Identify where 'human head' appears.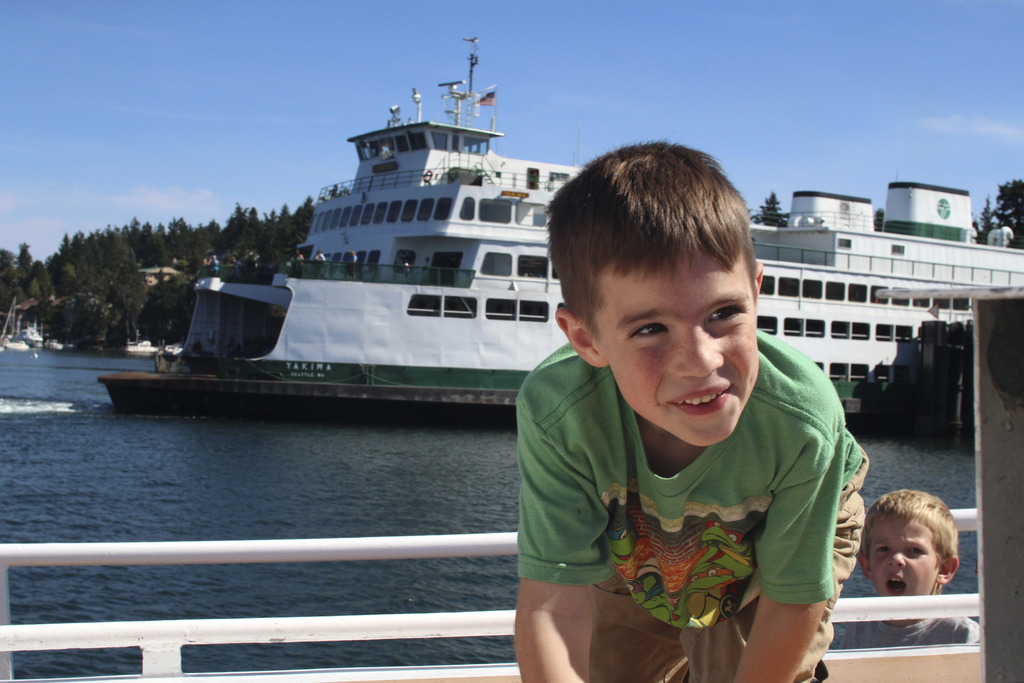
Appears at (864,472,963,603).
